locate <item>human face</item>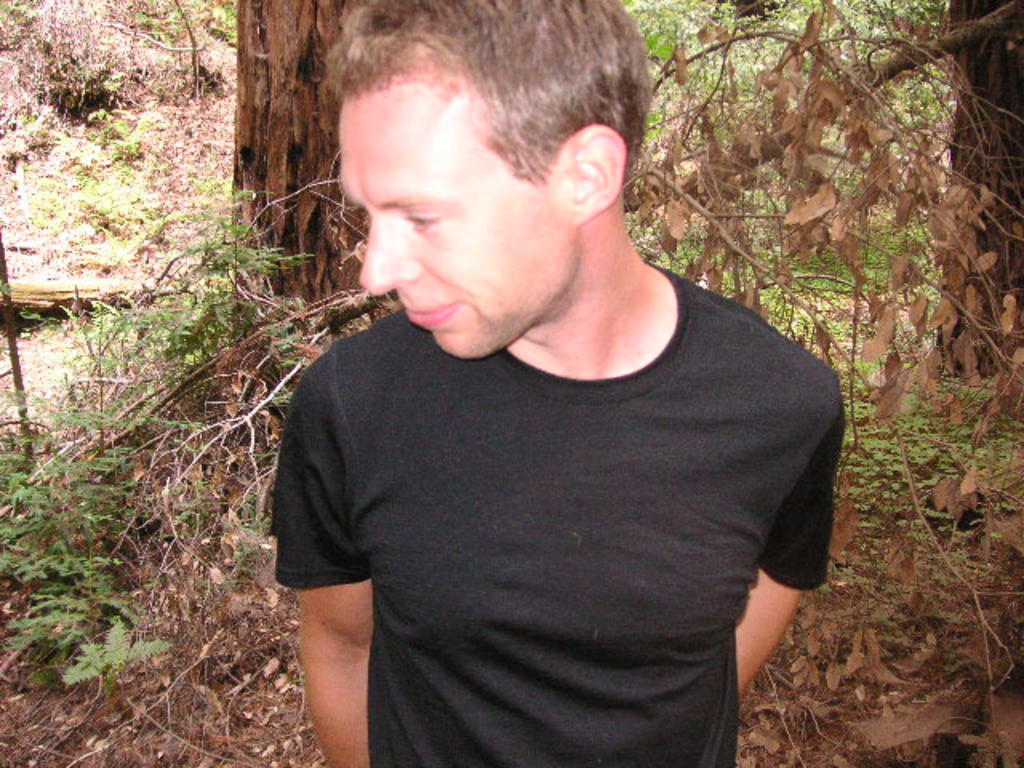
[x1=330, y1=58, x2=586, y2=366]
